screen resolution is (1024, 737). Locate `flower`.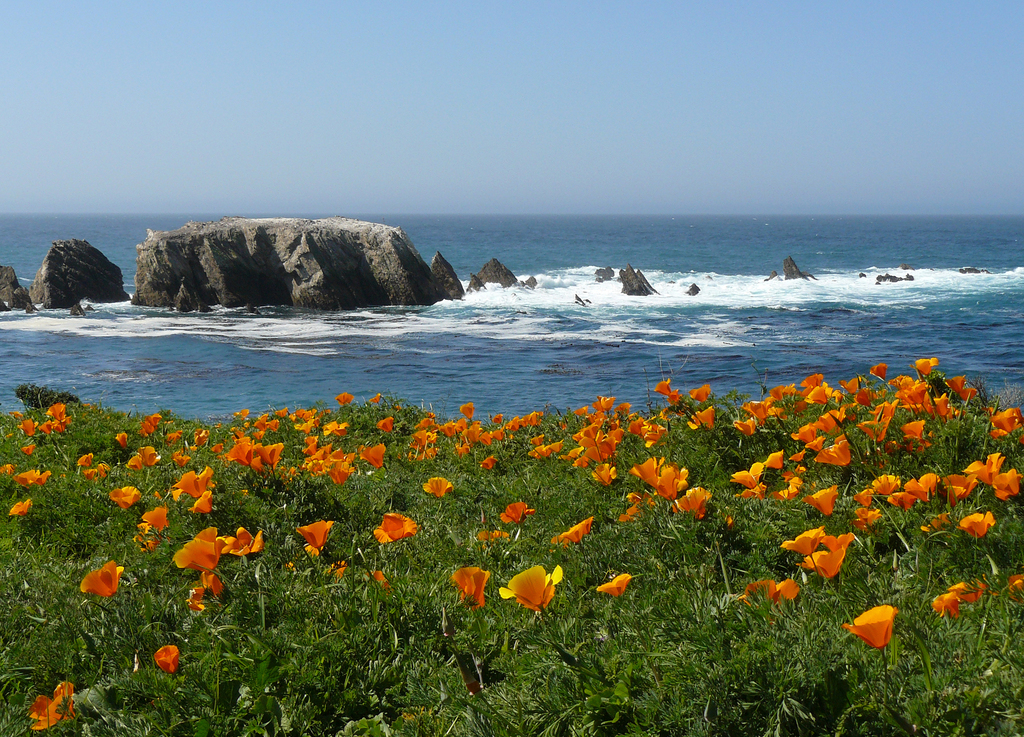
[left=931, top=579, right=986, bottom=620].
